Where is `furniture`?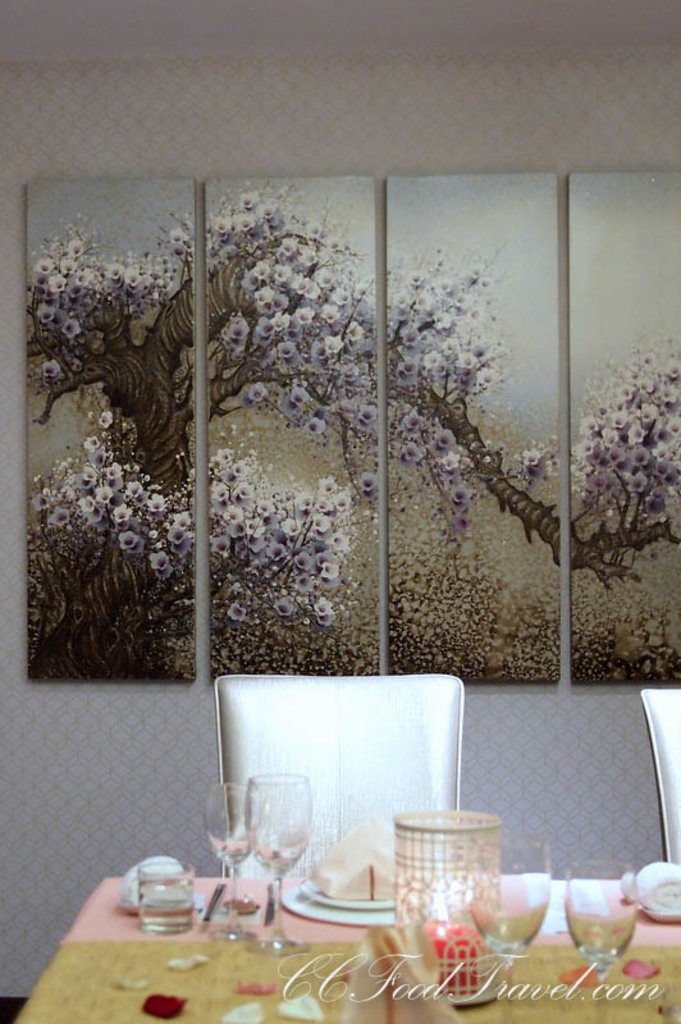
(10, 876, 680, 1023).
